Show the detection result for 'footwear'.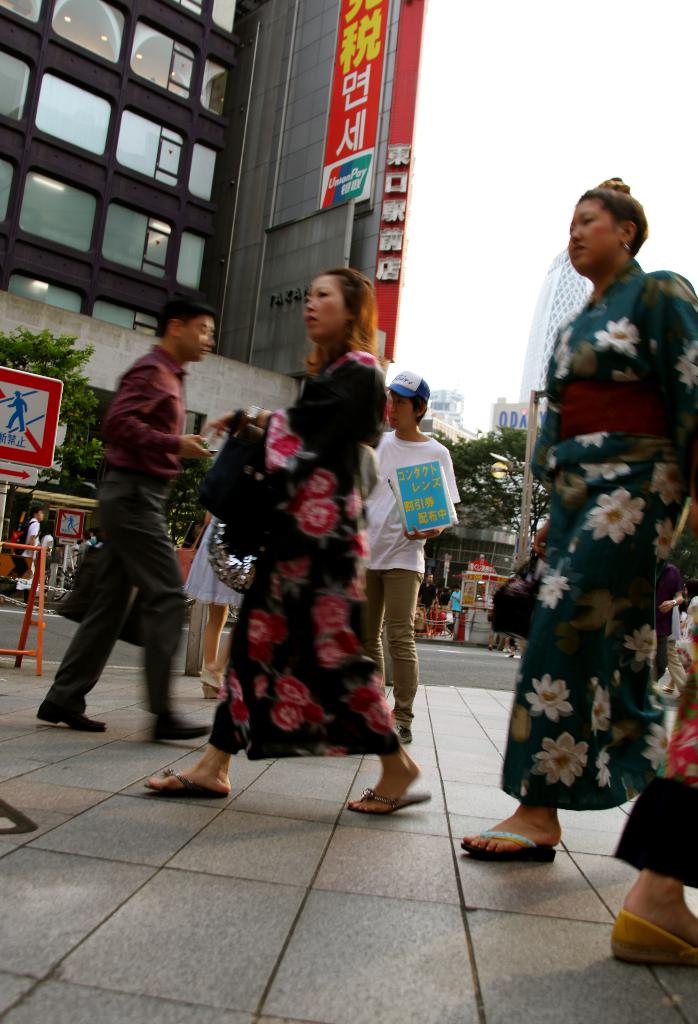
<box>34,712,108,734</box>.
